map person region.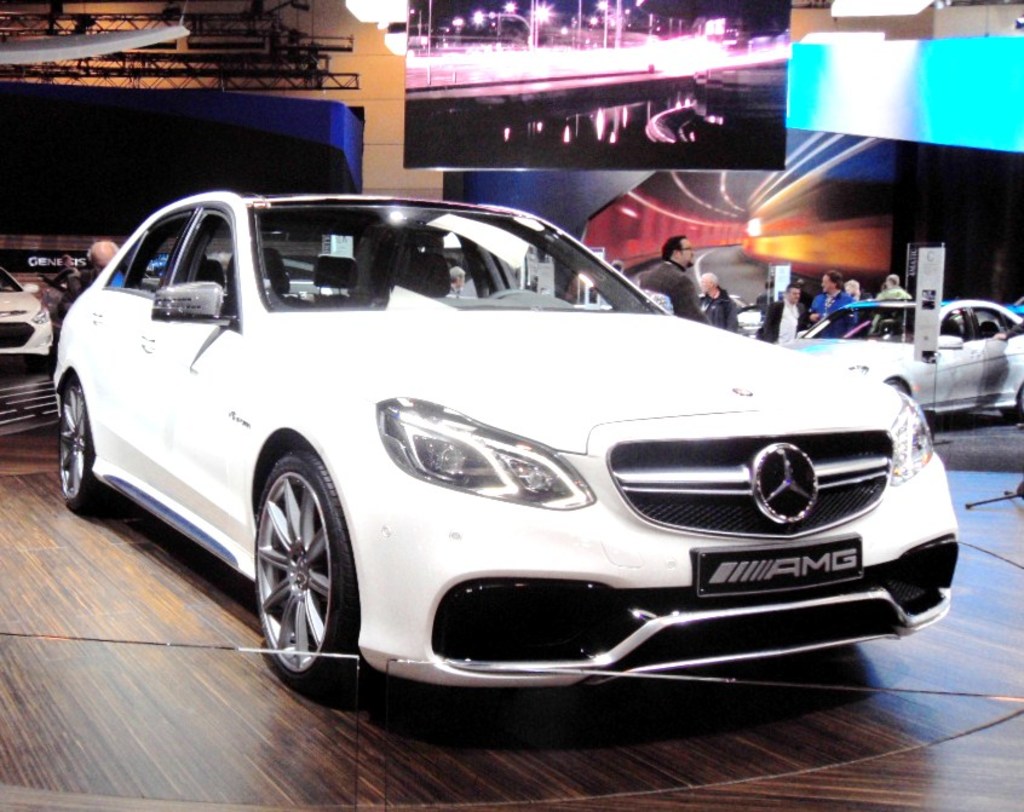
Mapped to (x1=35, y1=246, x2=85, y2=301).
